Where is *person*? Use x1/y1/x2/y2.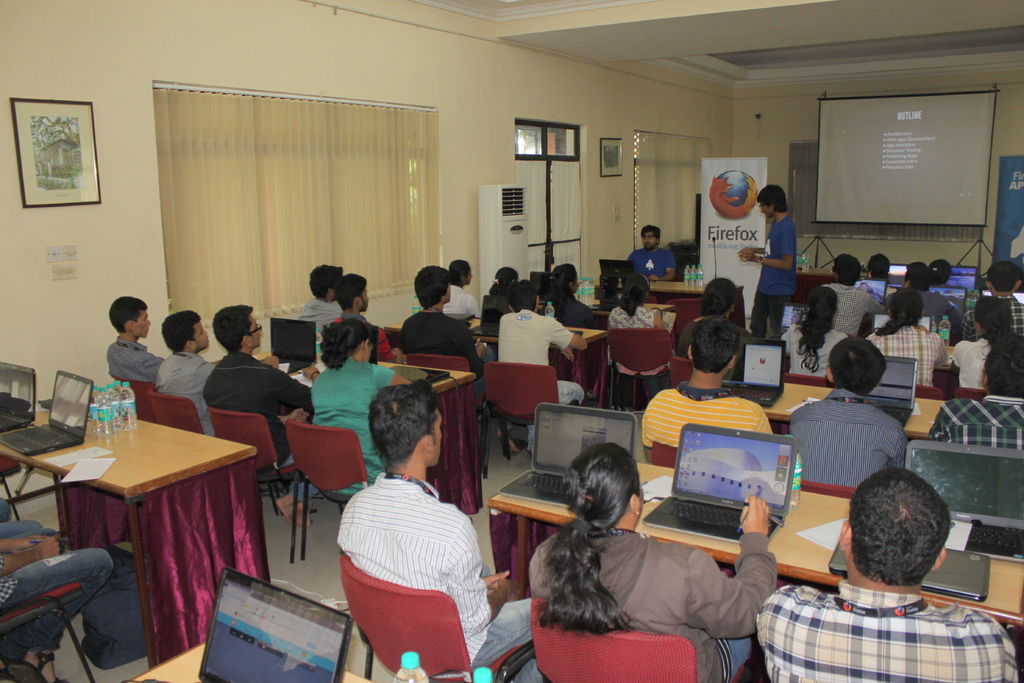
786/333/909/488.
